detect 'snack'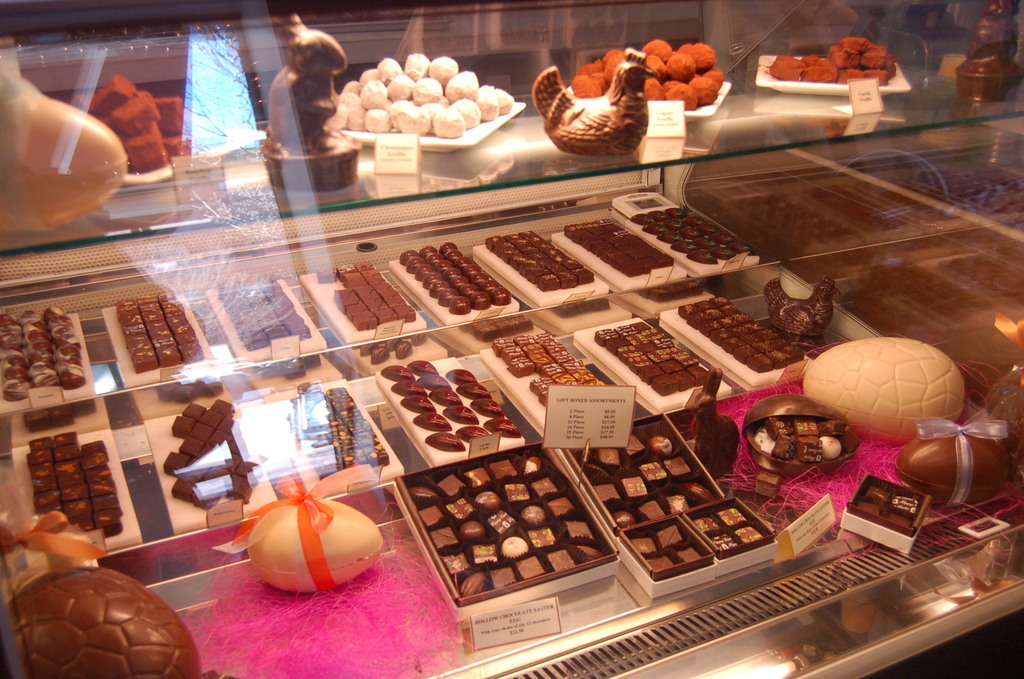
{"left": 609, "top": 507, "right": 636, "bottom": 531}
